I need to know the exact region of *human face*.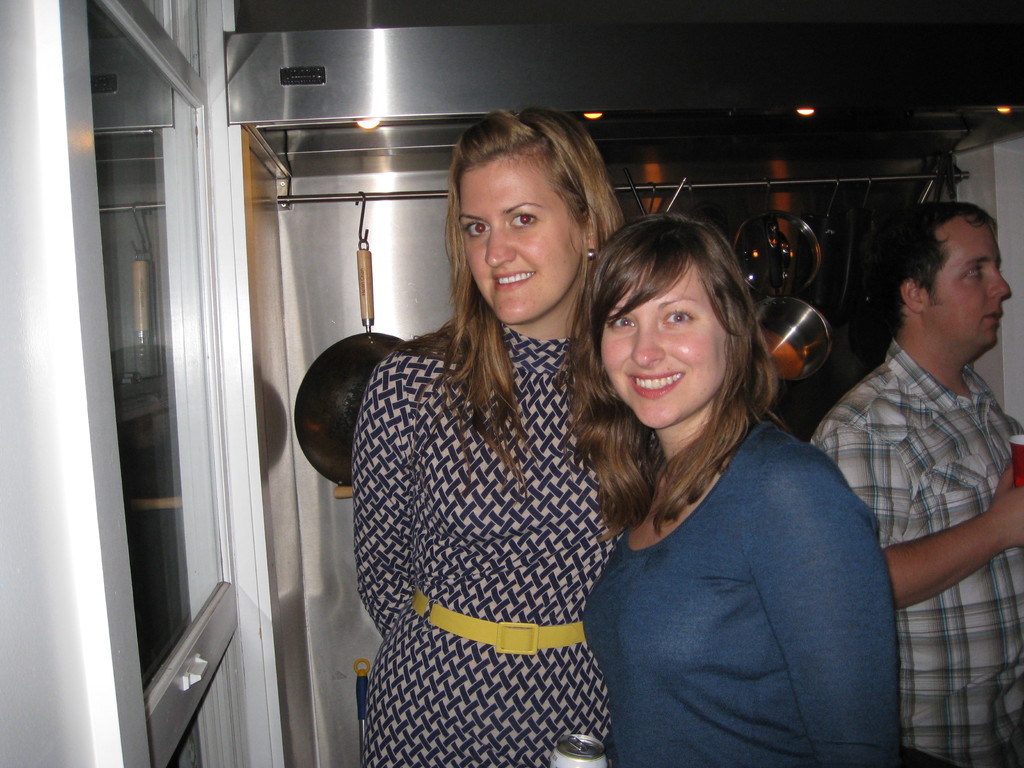
Region: 935/223/1012/349.
